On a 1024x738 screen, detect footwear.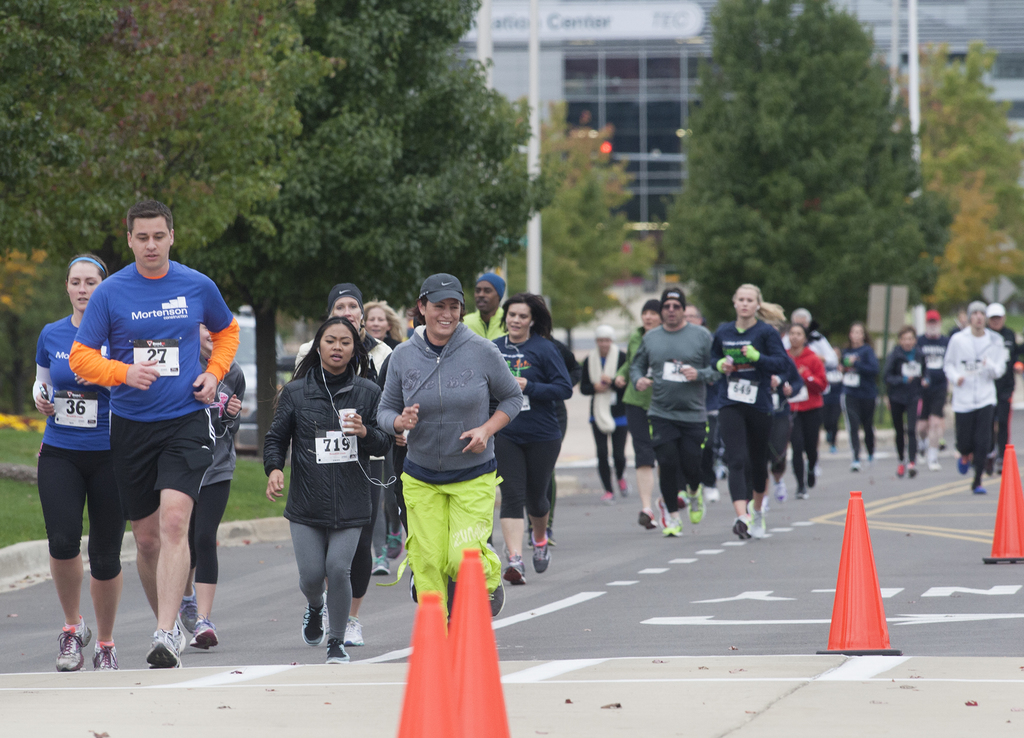
[x1=170, y1=617, x2=185, y2=651].
